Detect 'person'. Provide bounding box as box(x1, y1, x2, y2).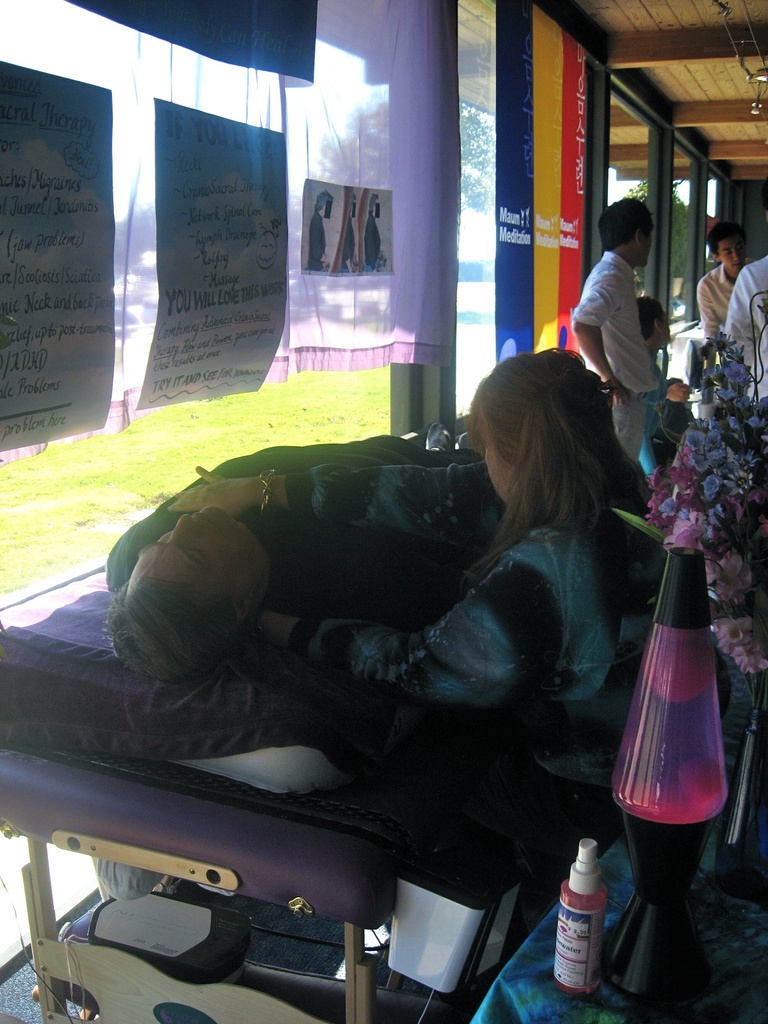
box(721, 254, 767, 398).
